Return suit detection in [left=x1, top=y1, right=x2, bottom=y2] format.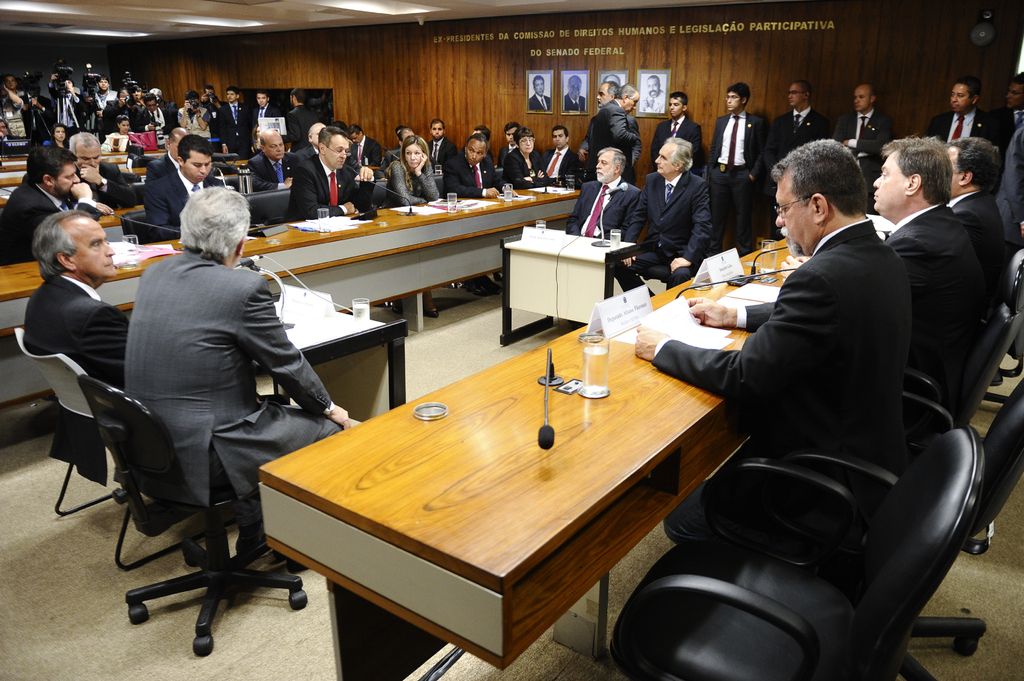
[left=564, top=97, right=587, bottom=111].
